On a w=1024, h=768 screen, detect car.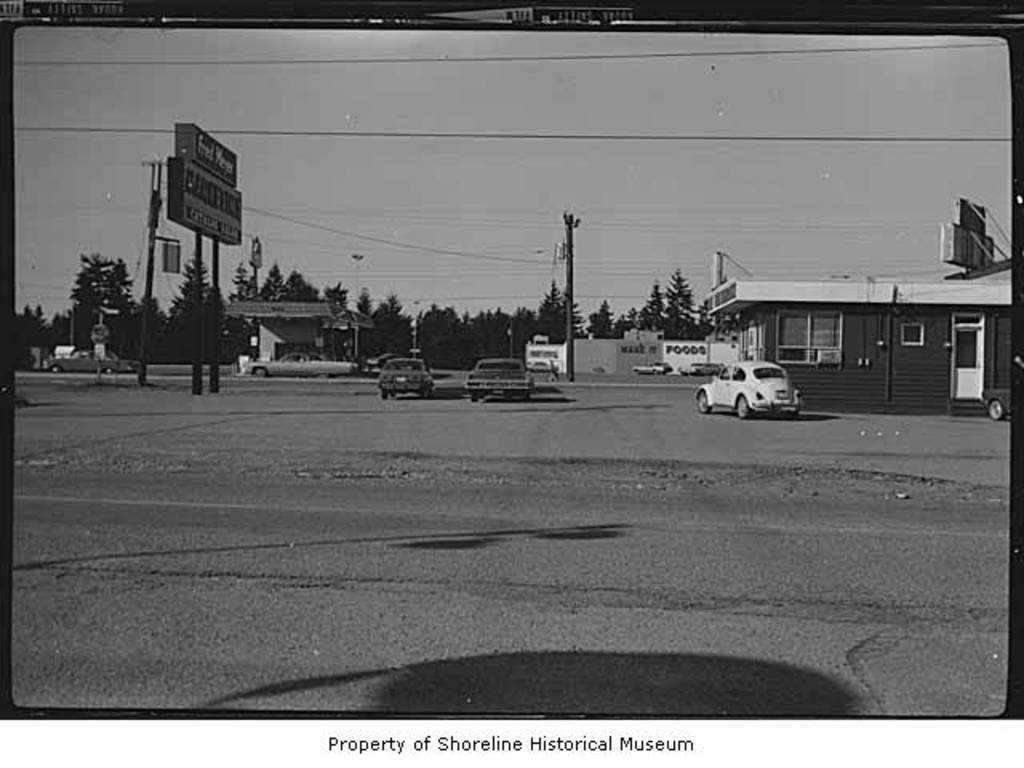
locate(246, 349, 360, 376).
